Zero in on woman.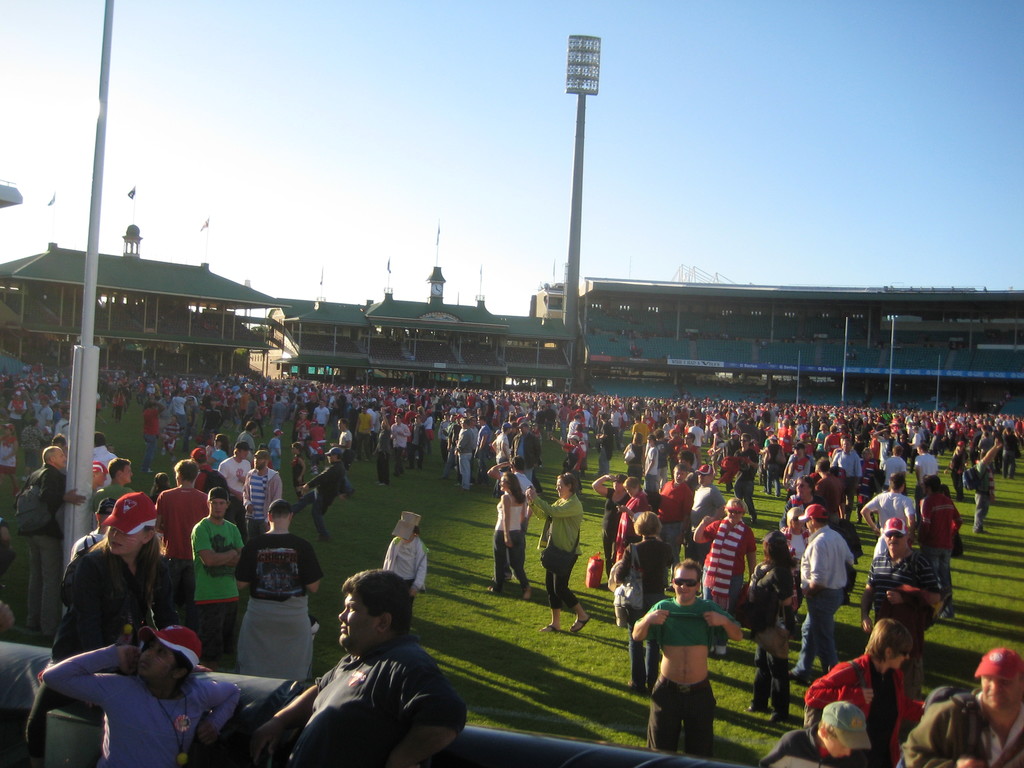
Zeroed in: (x1=613, y1=511, x2=674, y2=694).
